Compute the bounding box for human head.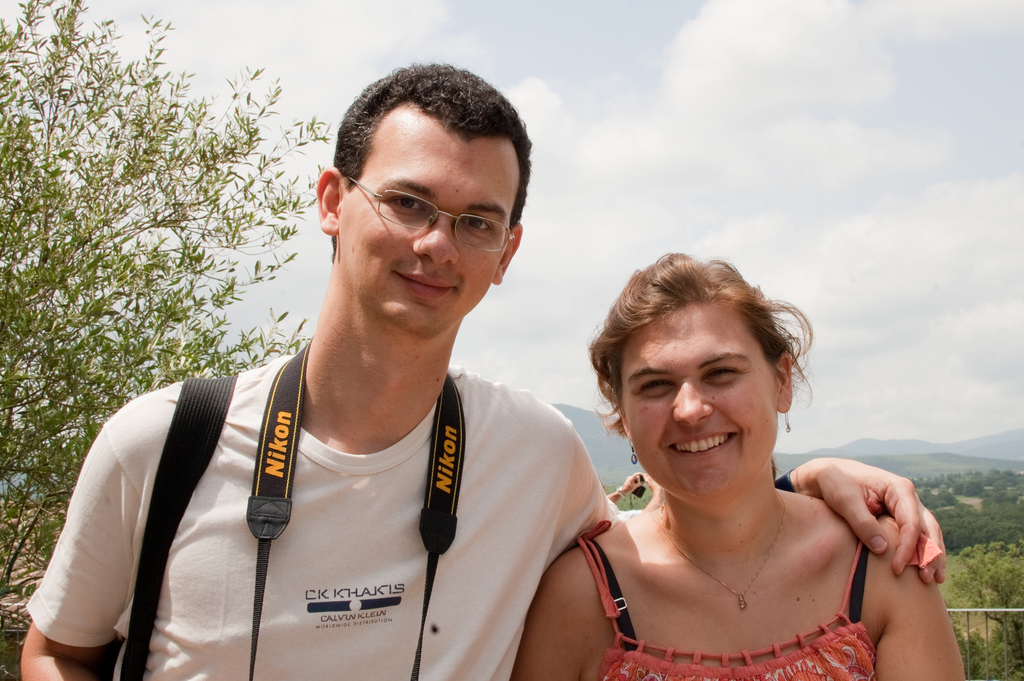
[x1=594, y1=255, x2=815, y2=491].
